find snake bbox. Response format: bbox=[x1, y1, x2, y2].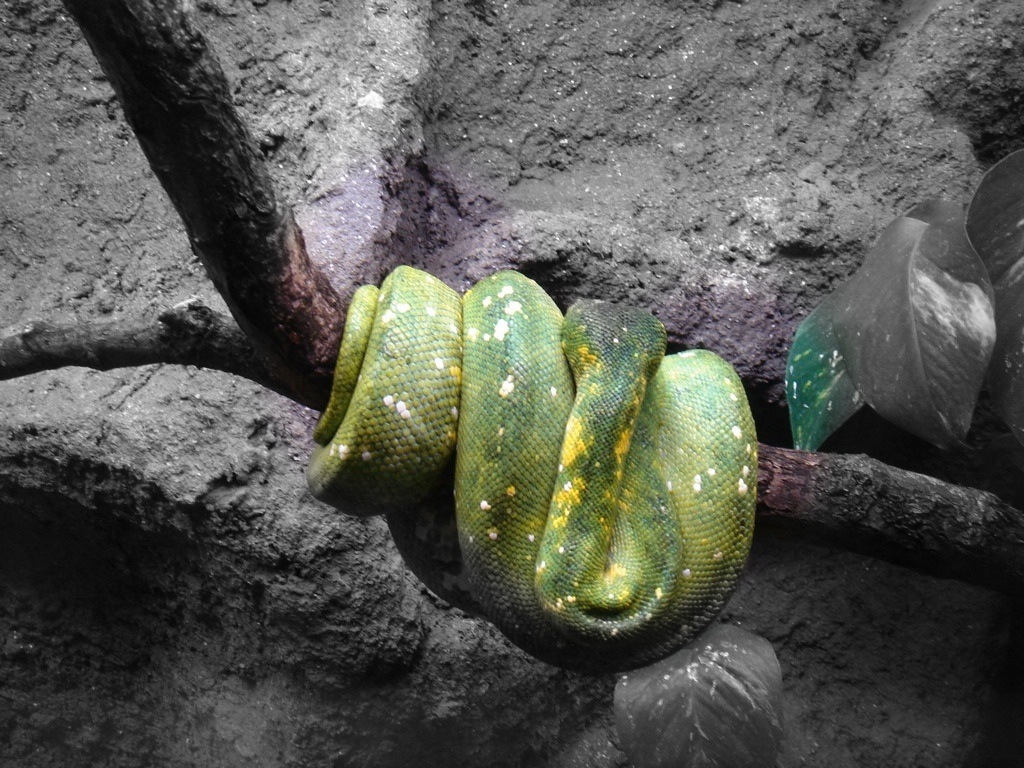
bbox=[302, 265, 760, 679].
